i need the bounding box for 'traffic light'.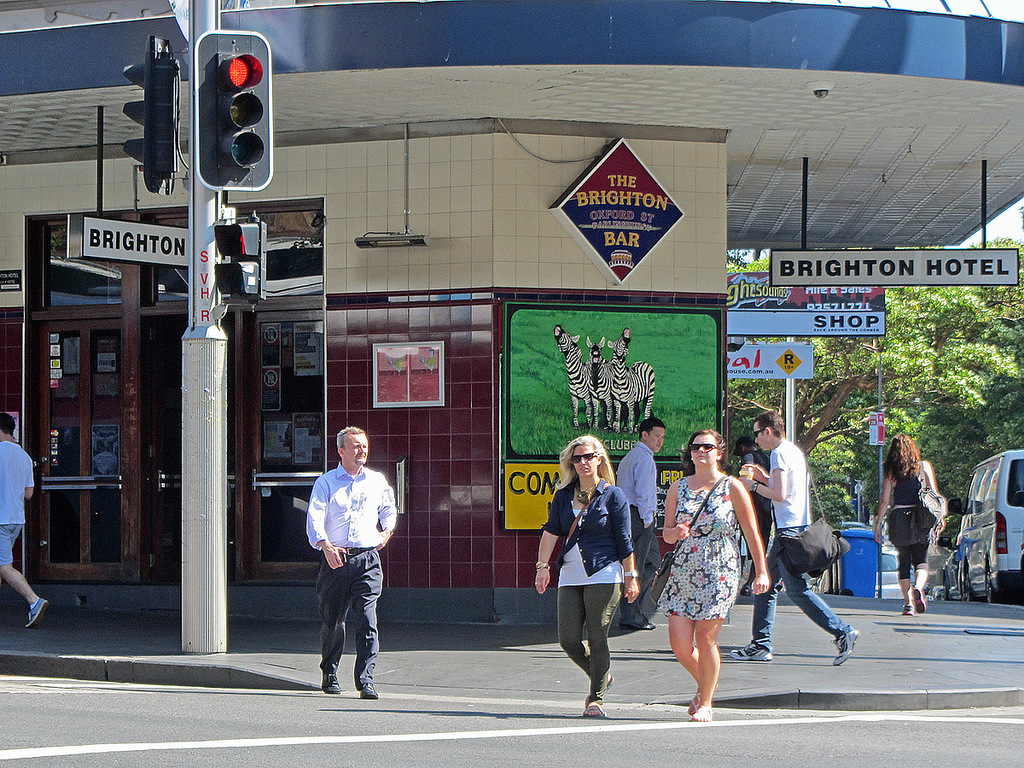
Here it is: bbox=[197, 29, 275, 191].
